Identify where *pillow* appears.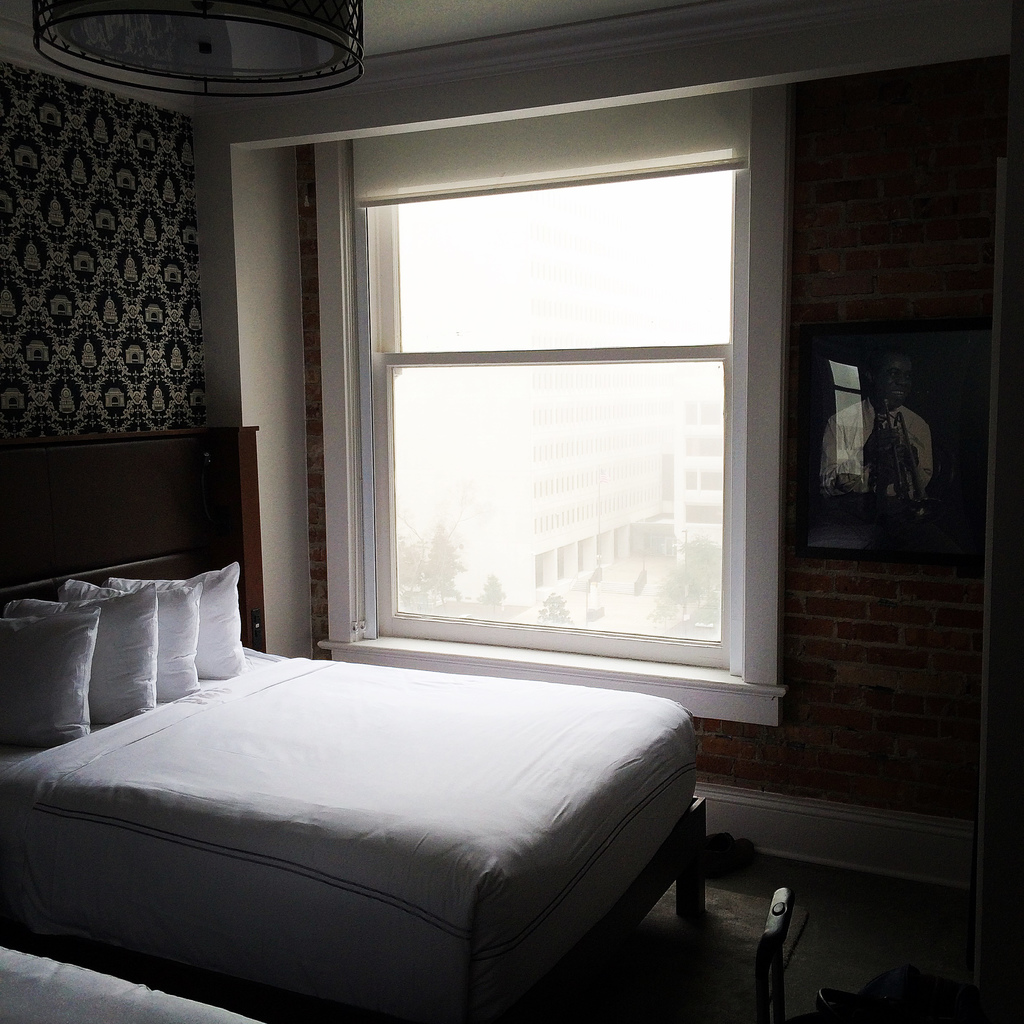
Appears at l=4, t=575, r=161, b=717.
